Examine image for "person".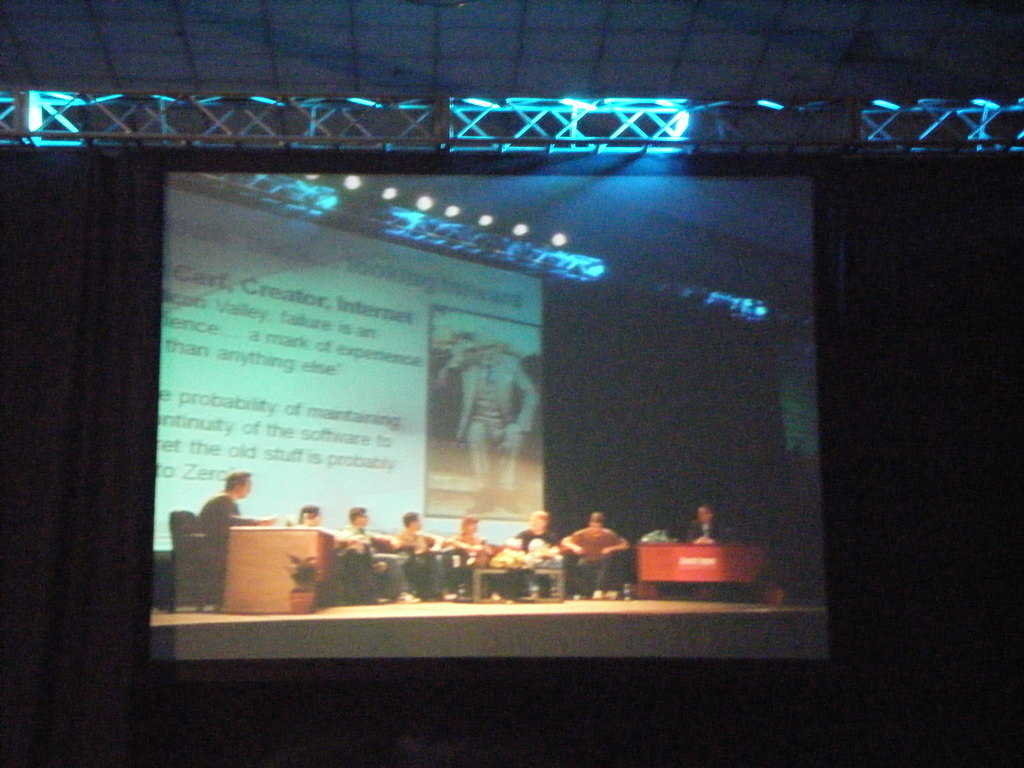
Examination result: locate(289, 499, 333, 523).
